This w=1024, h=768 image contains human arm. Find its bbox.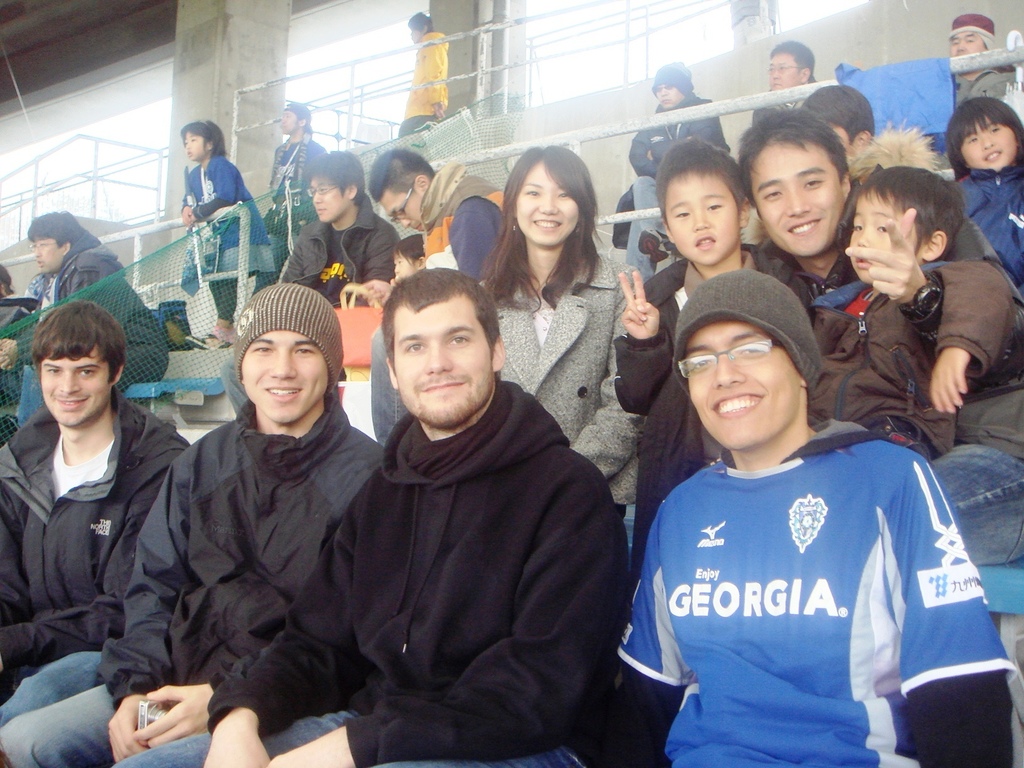
locate(138, 677, 218, 756).
